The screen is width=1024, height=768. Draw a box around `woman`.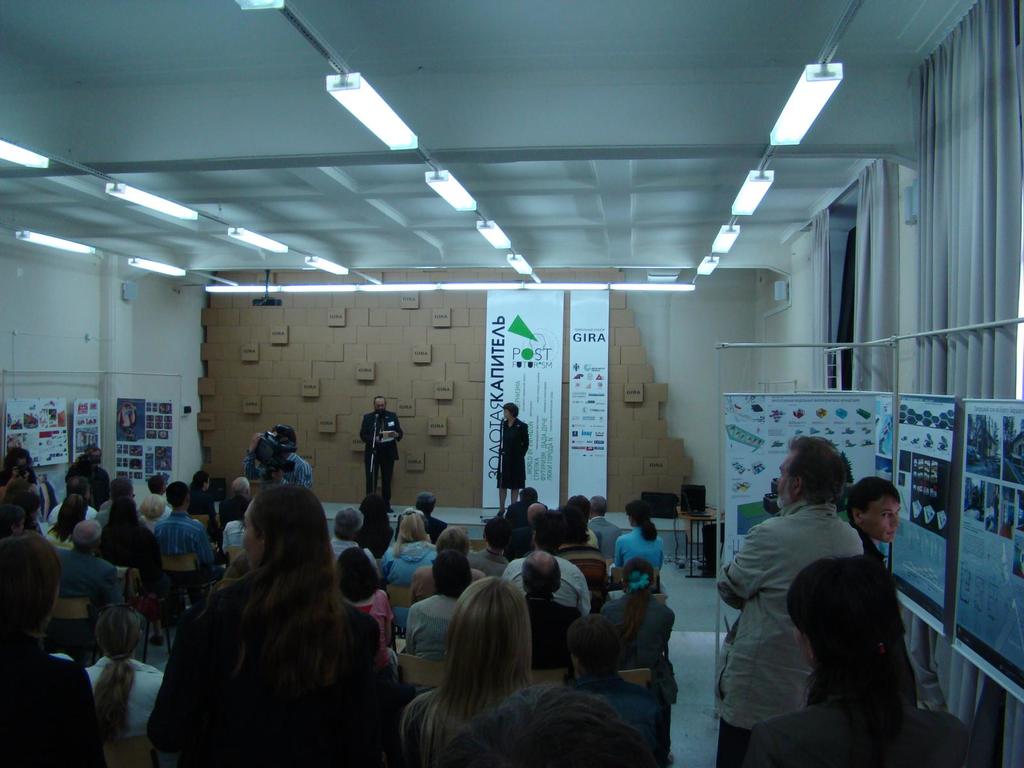
78/604/171/728.
